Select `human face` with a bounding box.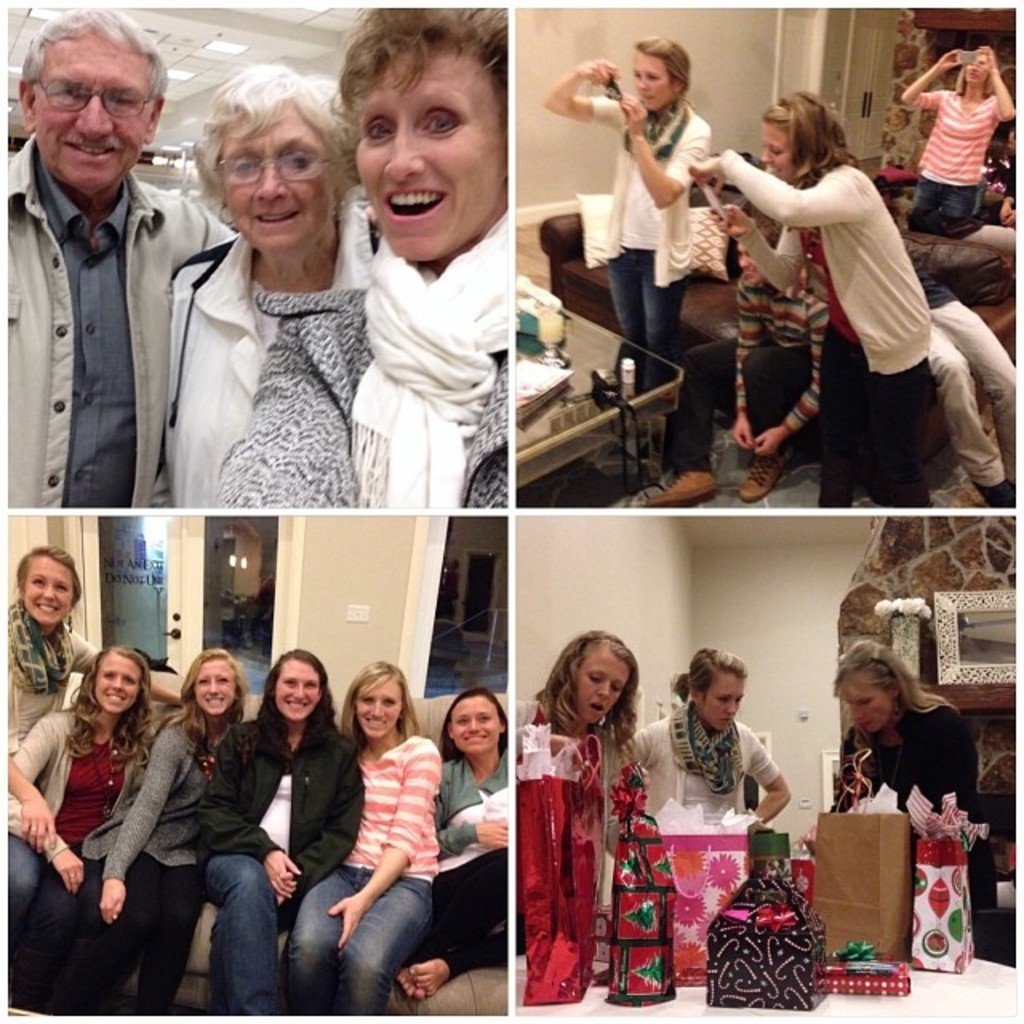
Rect(357, 40, 496, 254).
